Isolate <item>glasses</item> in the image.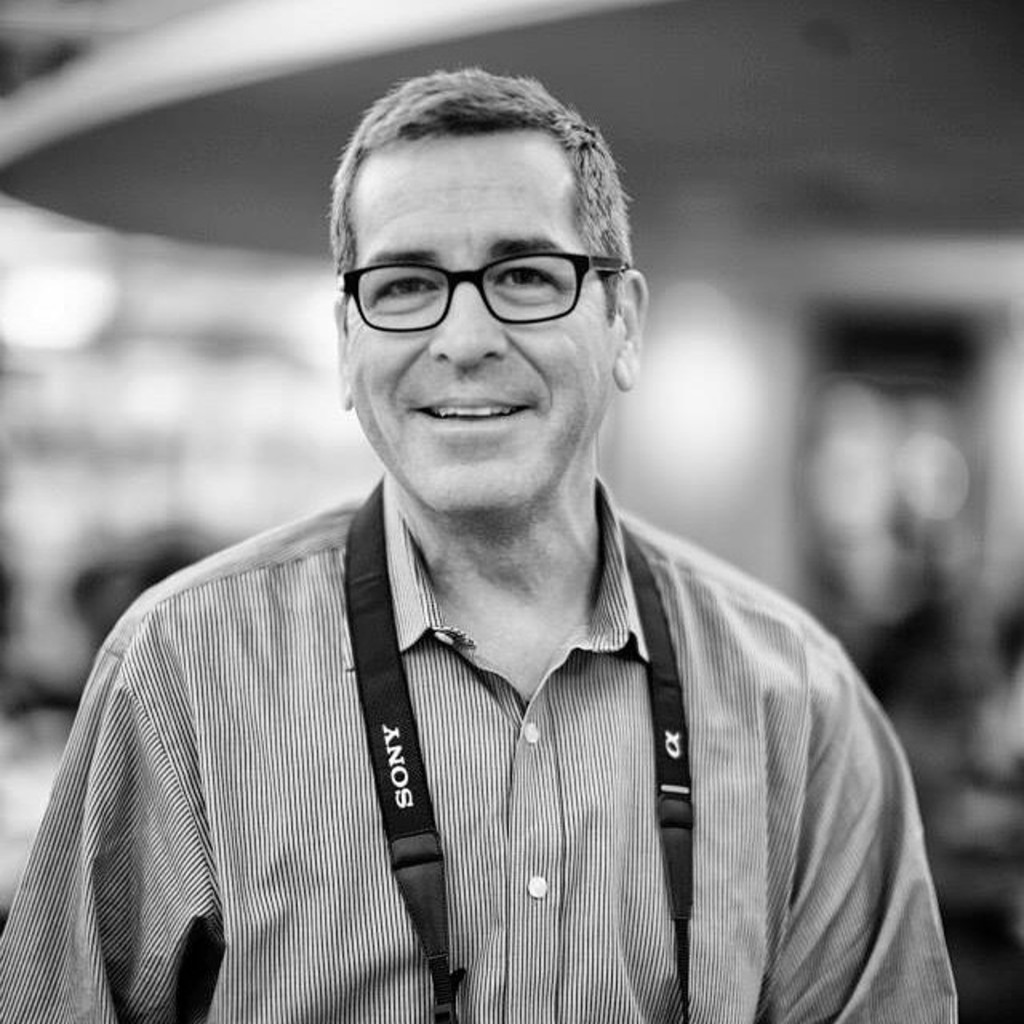
Isolated region: [330,230,643,341].
